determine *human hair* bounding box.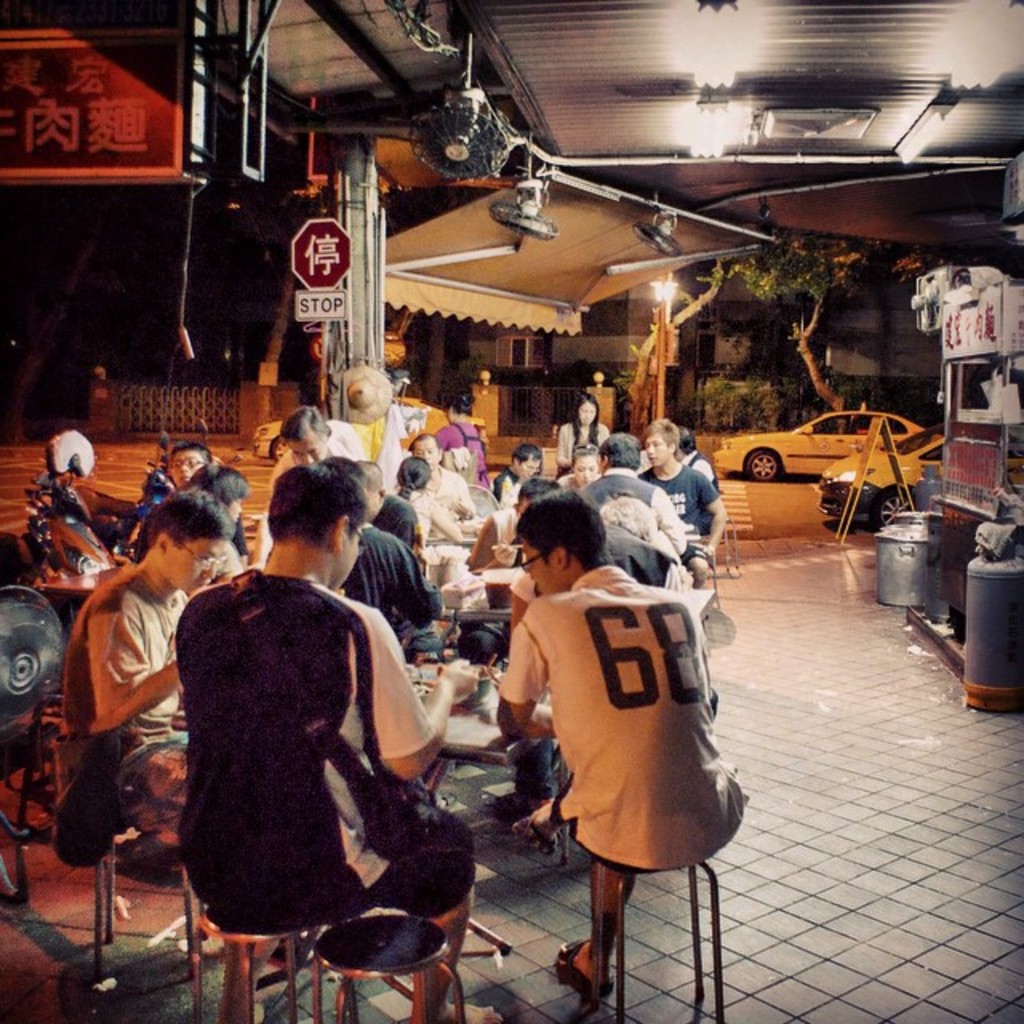
Determined: l=643, t=414, r=677, b=451.
